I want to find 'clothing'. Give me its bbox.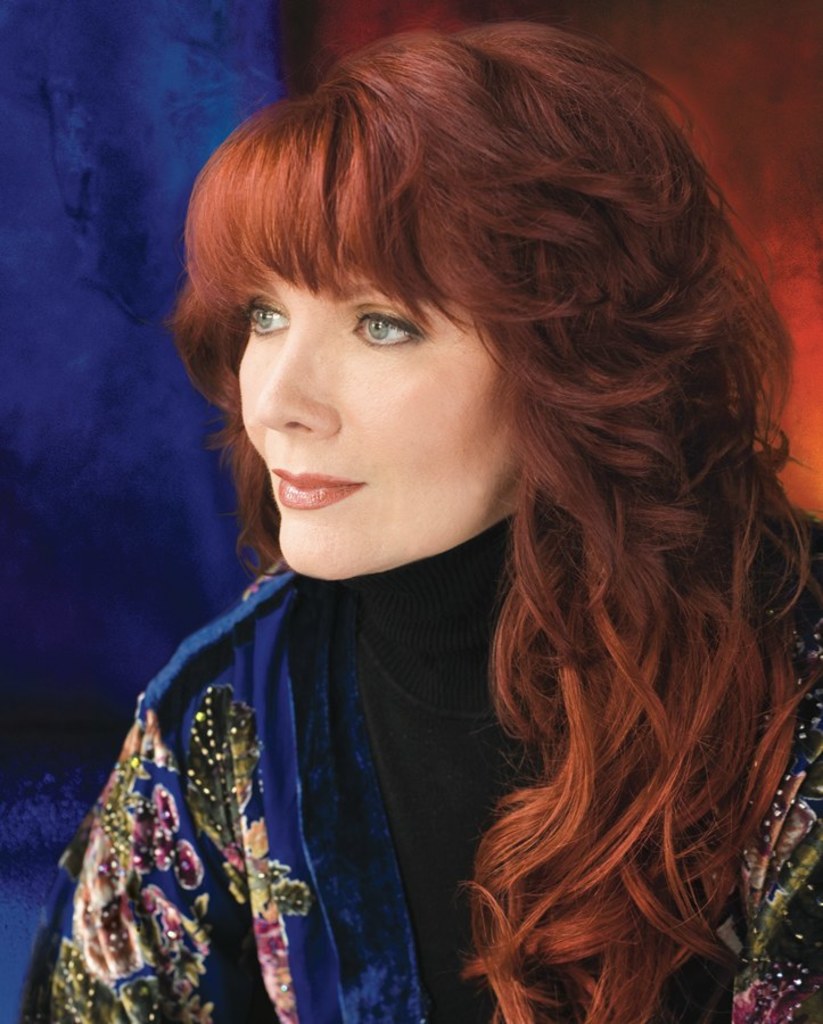
(19, 563, 822, 1023).
